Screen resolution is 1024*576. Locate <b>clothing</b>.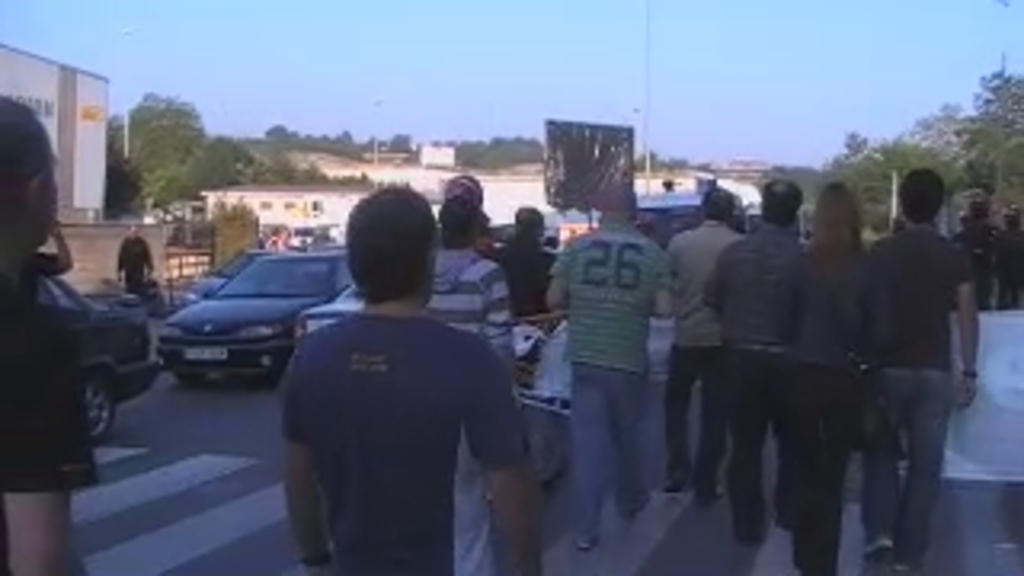
<region>115, 224, 154, 285</region>.
